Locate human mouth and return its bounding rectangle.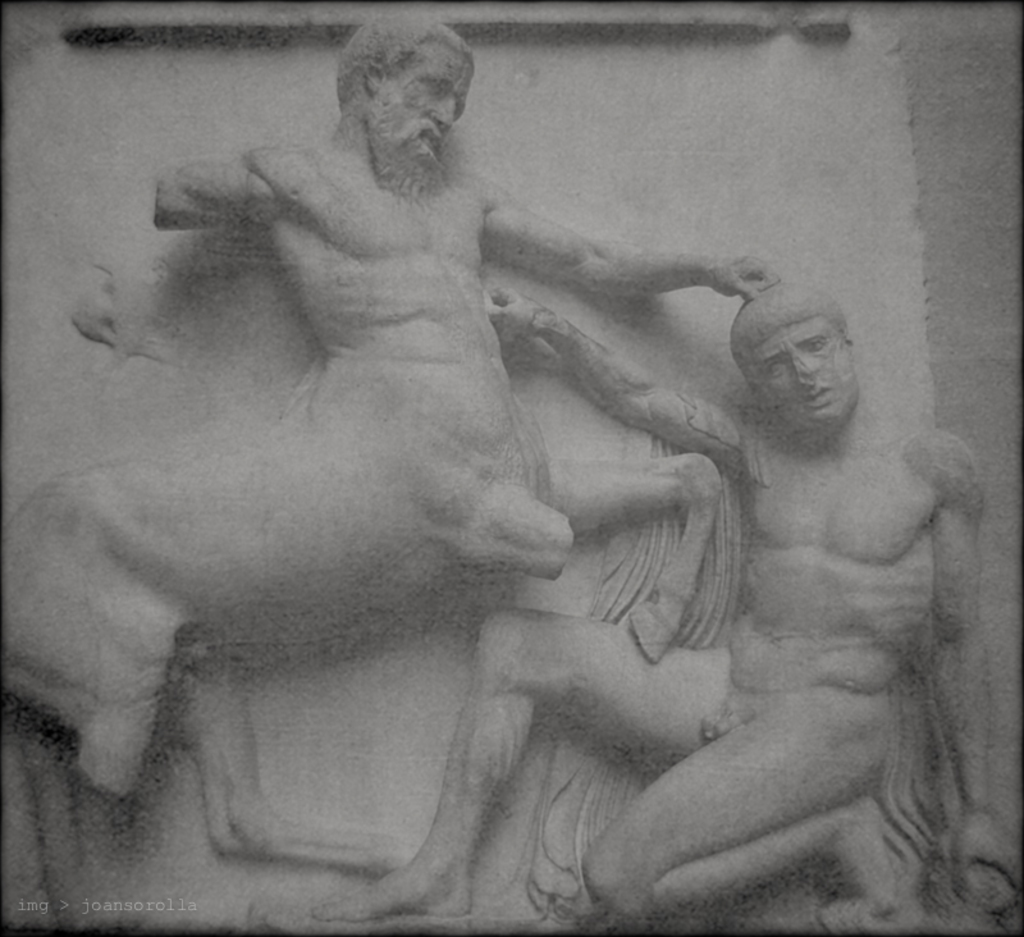
left=415, top=119, right=445, bottom=155.
